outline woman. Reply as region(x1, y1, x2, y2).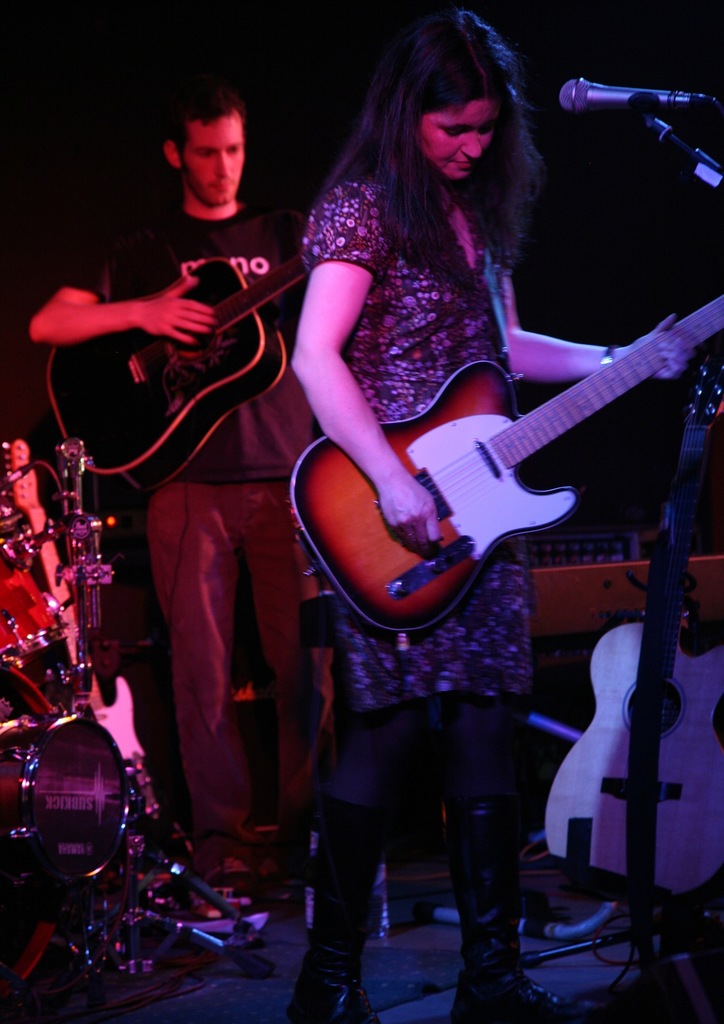
region(264, 19, 671, 857).
